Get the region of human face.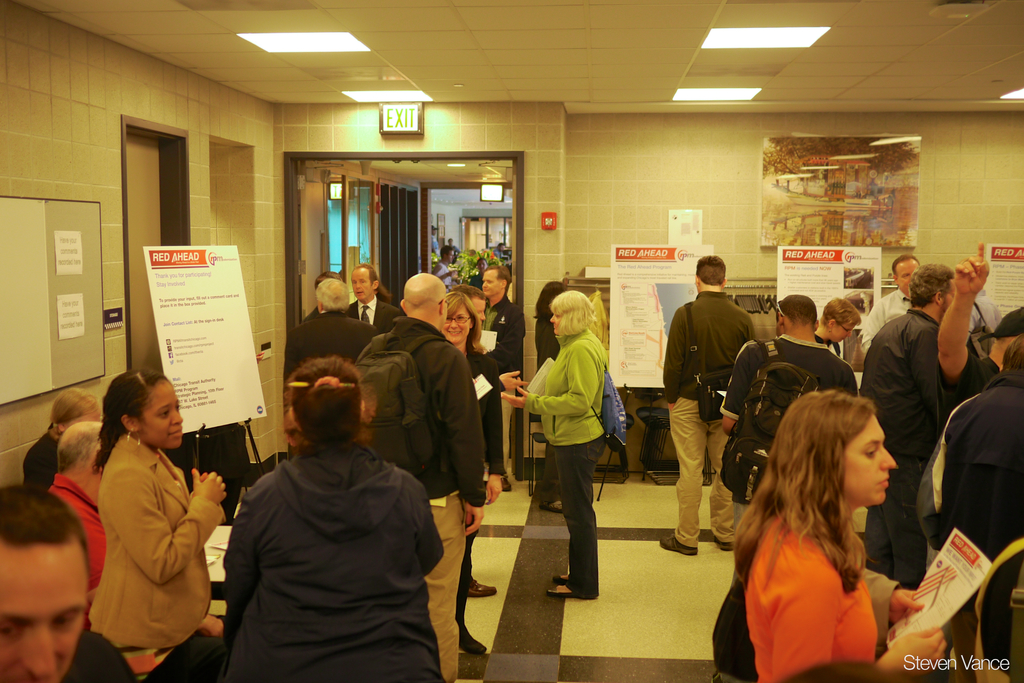
[x1=472, y1=301, x2=484, y2=319].
